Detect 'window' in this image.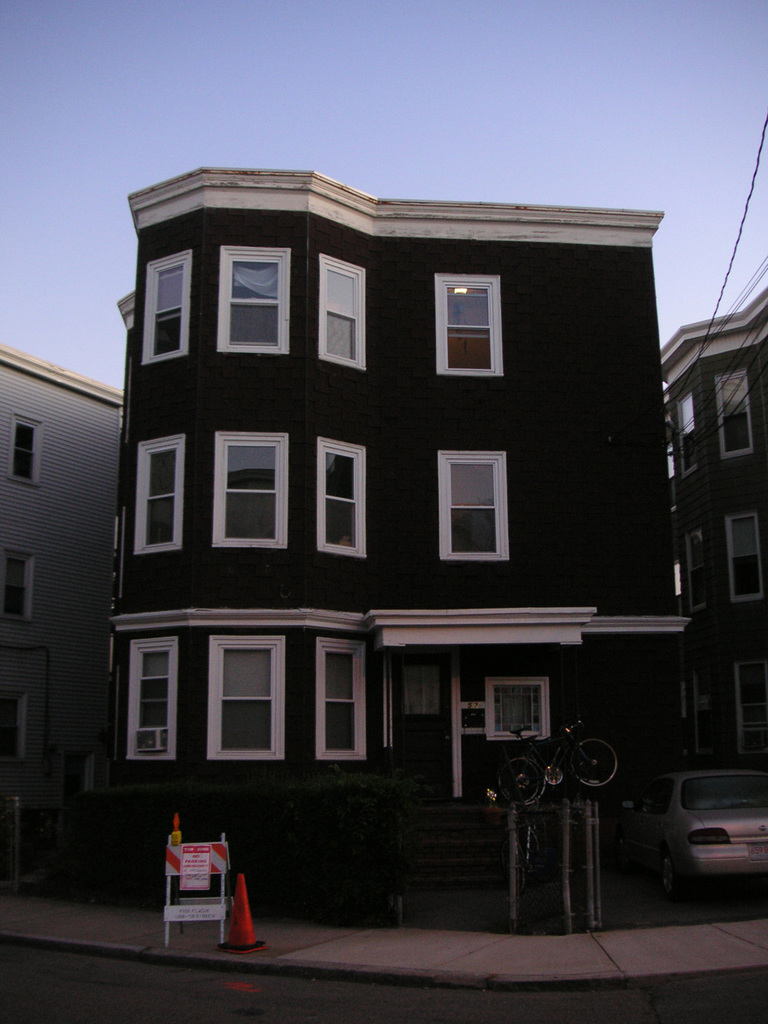
Detection: select_region(730, 644, 767, 767).
